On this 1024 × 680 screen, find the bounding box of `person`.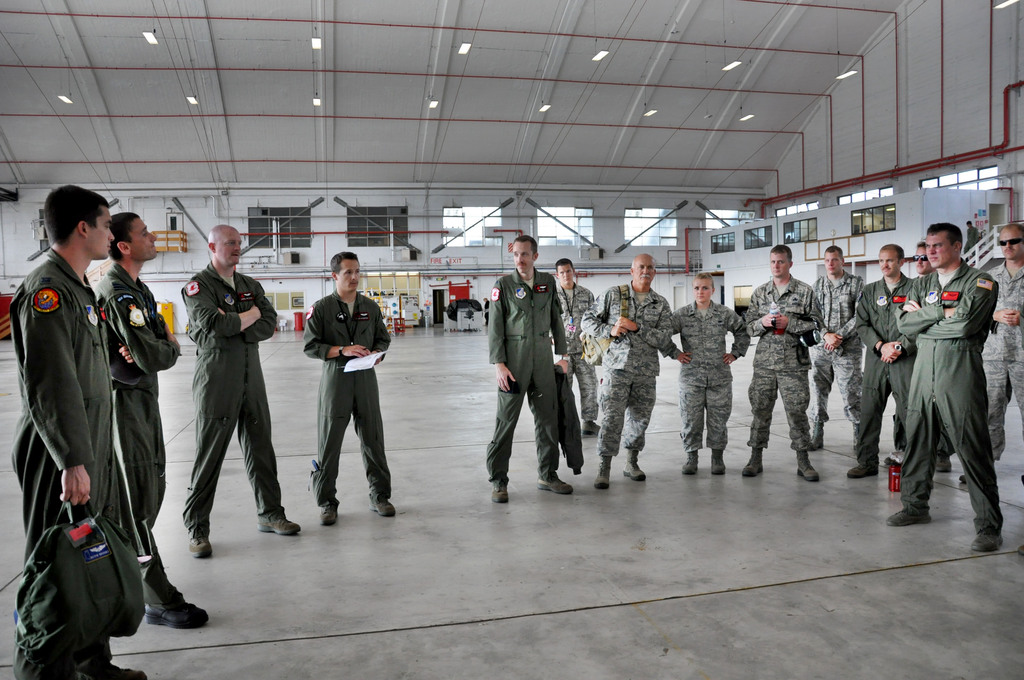
Bounding box: crop(892, 219, 1007, 556).
